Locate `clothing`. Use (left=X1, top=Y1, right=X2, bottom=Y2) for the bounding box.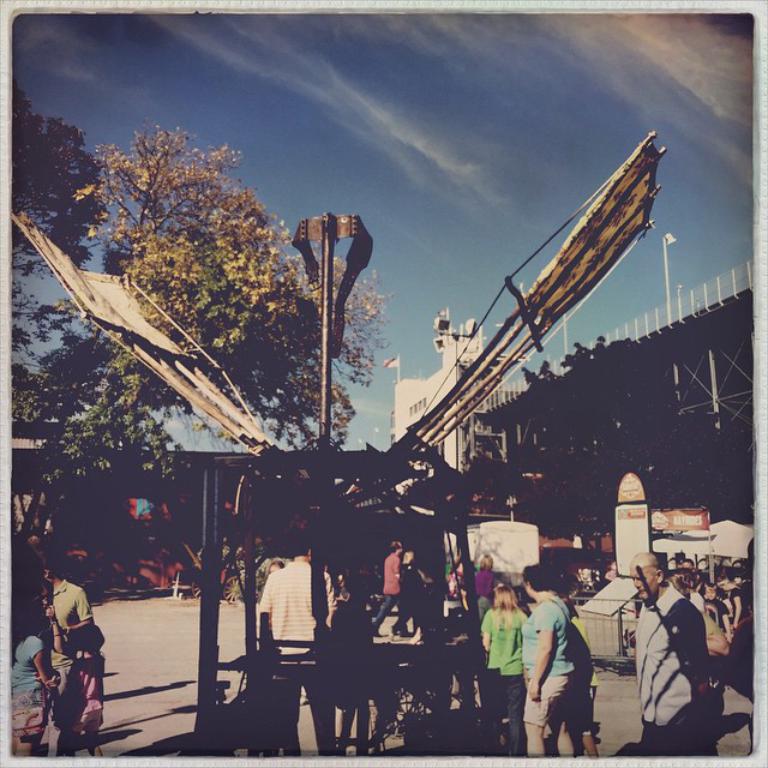
(left=379, top=552, right=404, bottom=634).
